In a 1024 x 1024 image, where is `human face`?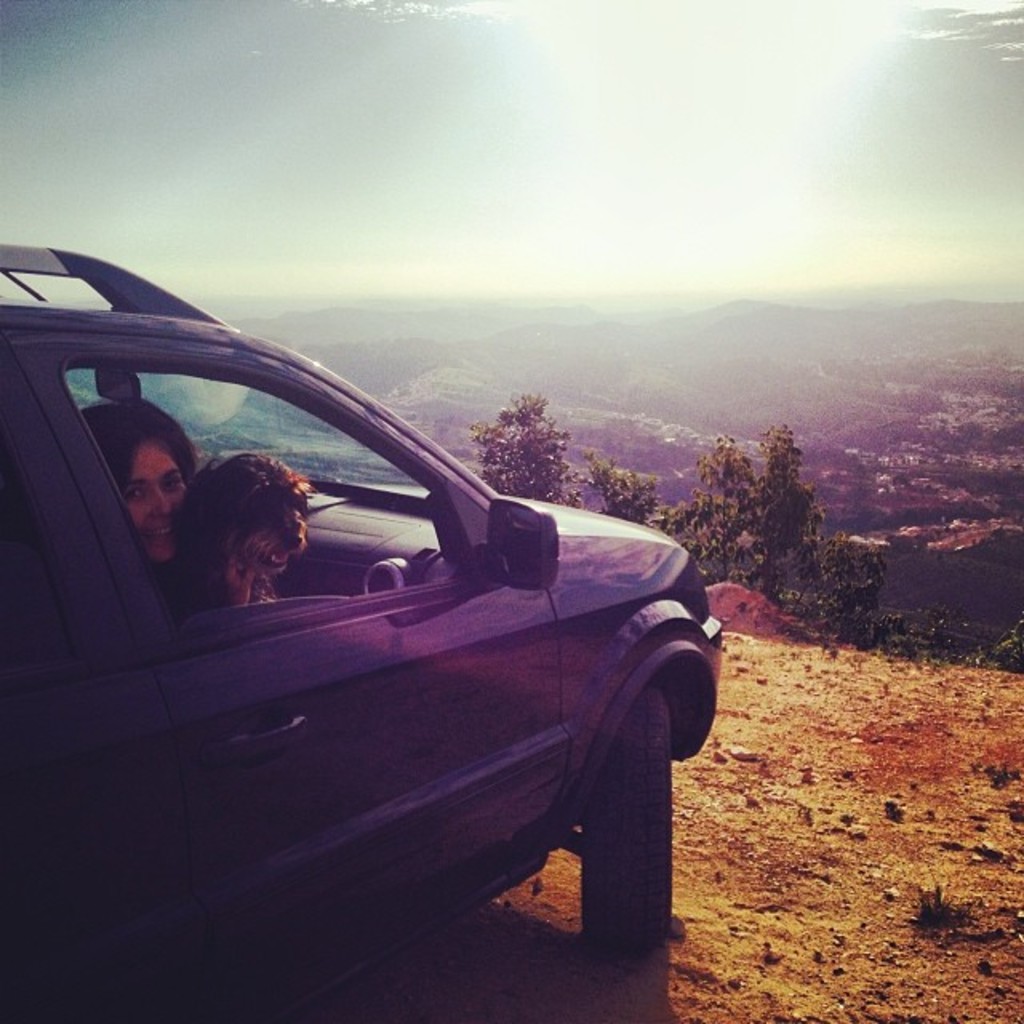
(123, 424, 194, 570).
